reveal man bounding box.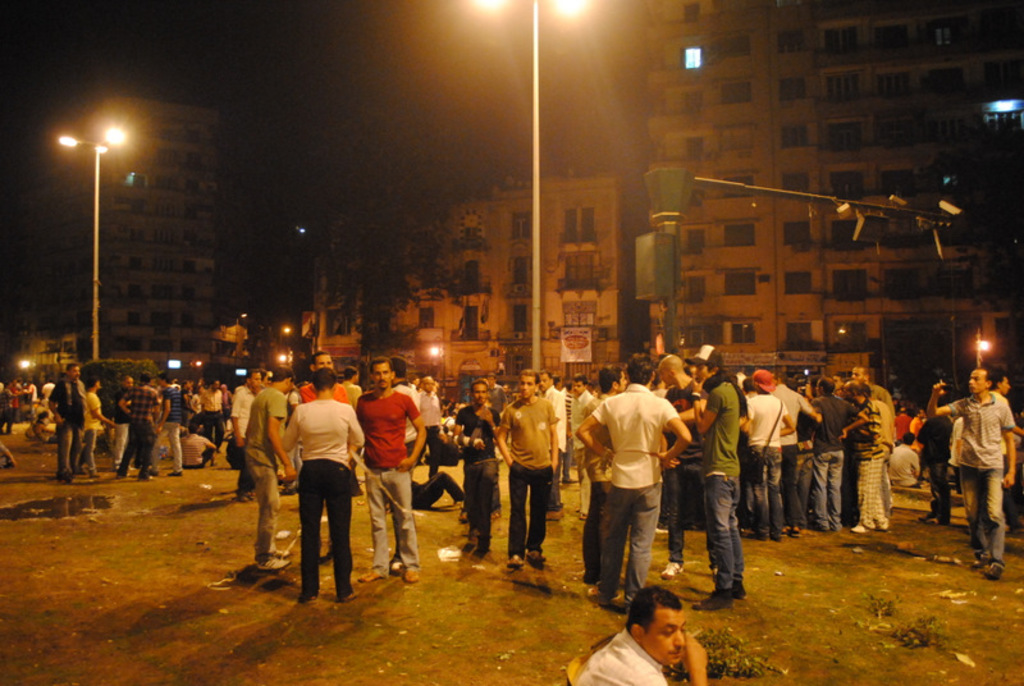
Revealed: [570,367,632,591].
